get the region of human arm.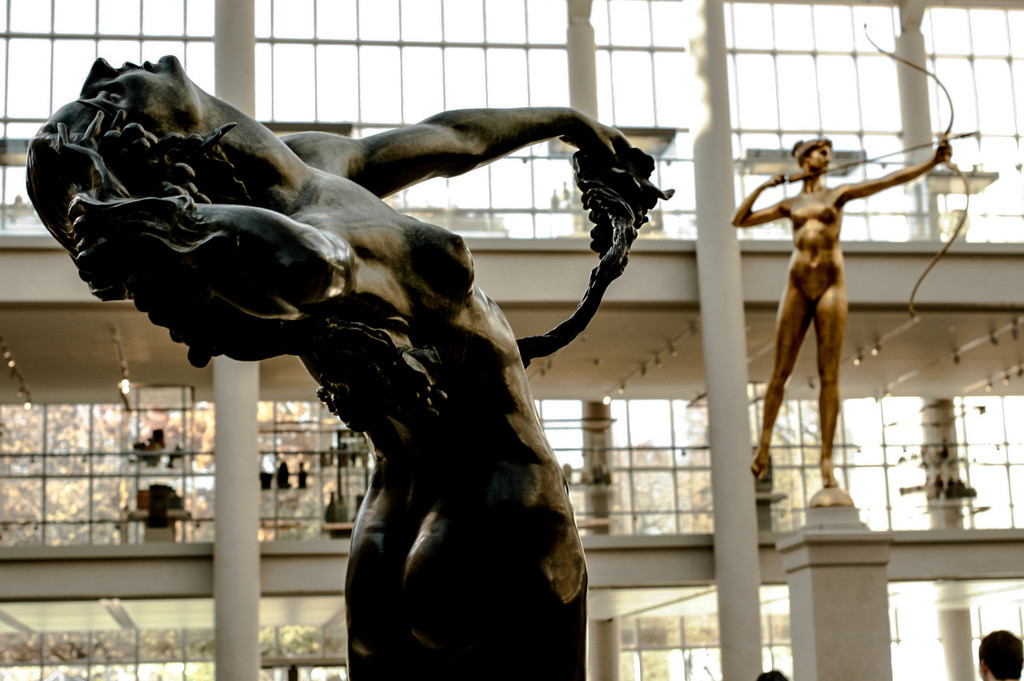
(x1=283, y1=99, x2=637, y2=198).
